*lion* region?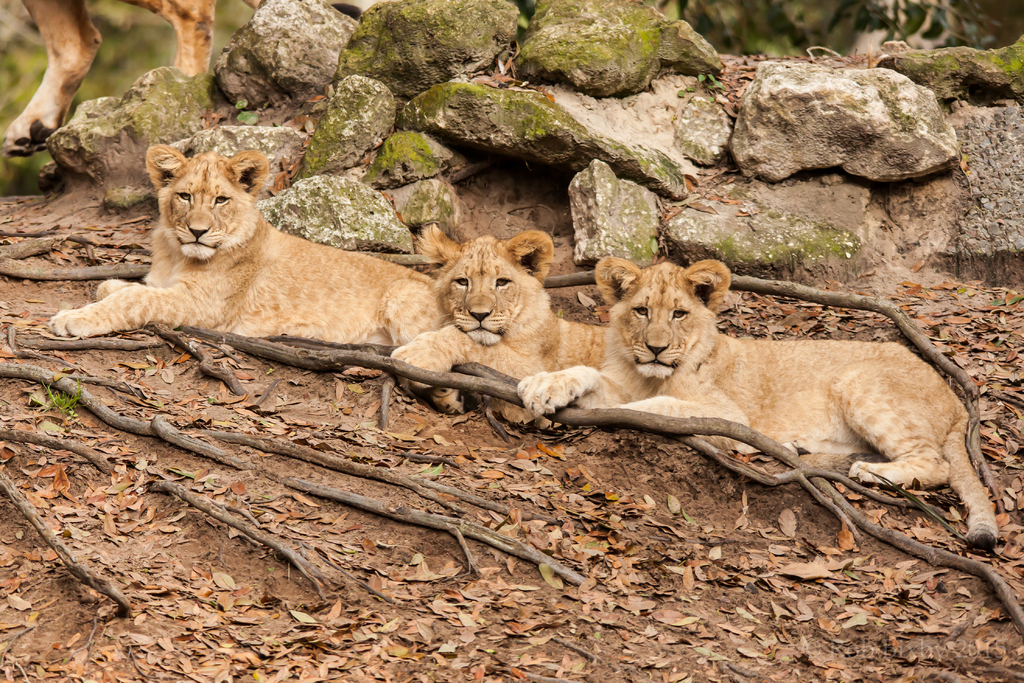
388, 223, 614, 394
